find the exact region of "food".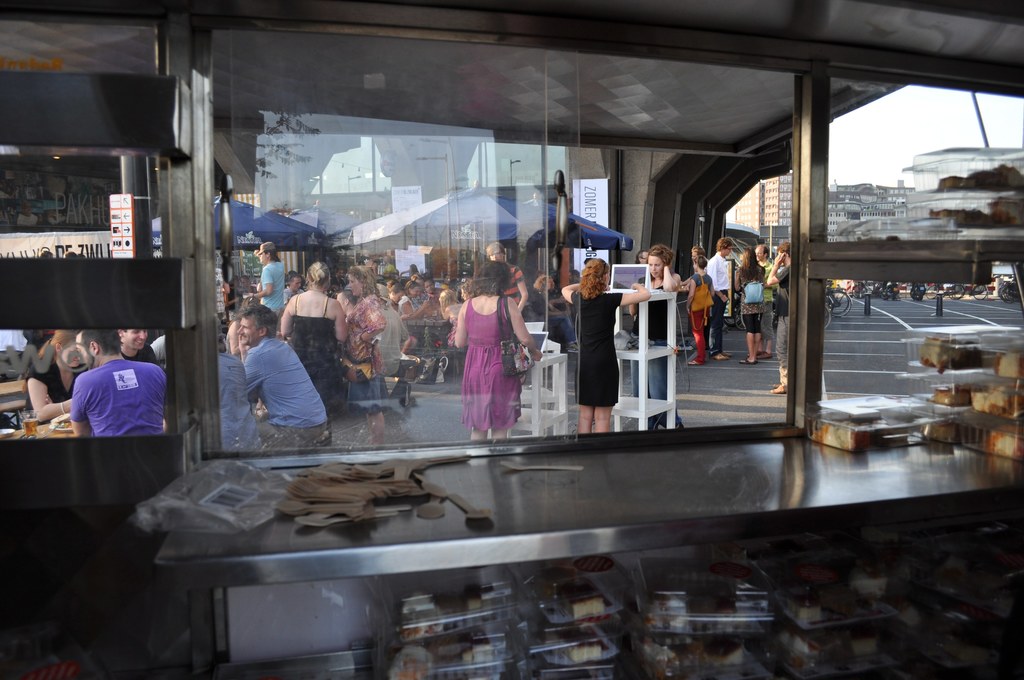
Exact region: box=[700, 633, 745, 679].
